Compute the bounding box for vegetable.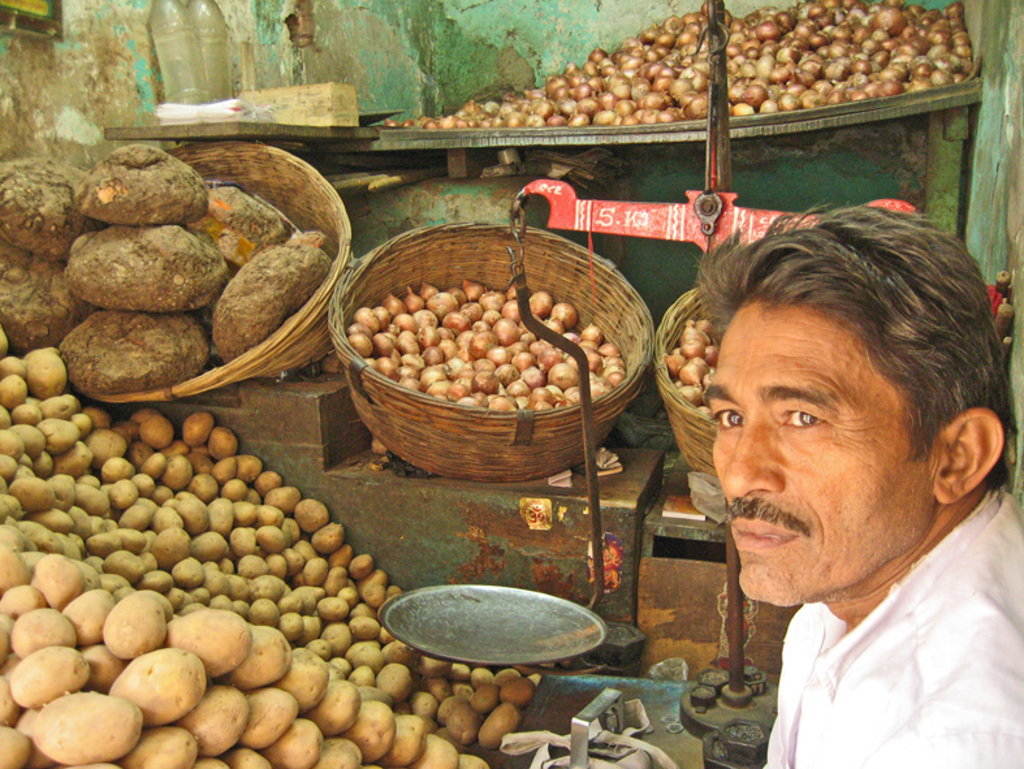
select_region(587, 325, 601, 344).
